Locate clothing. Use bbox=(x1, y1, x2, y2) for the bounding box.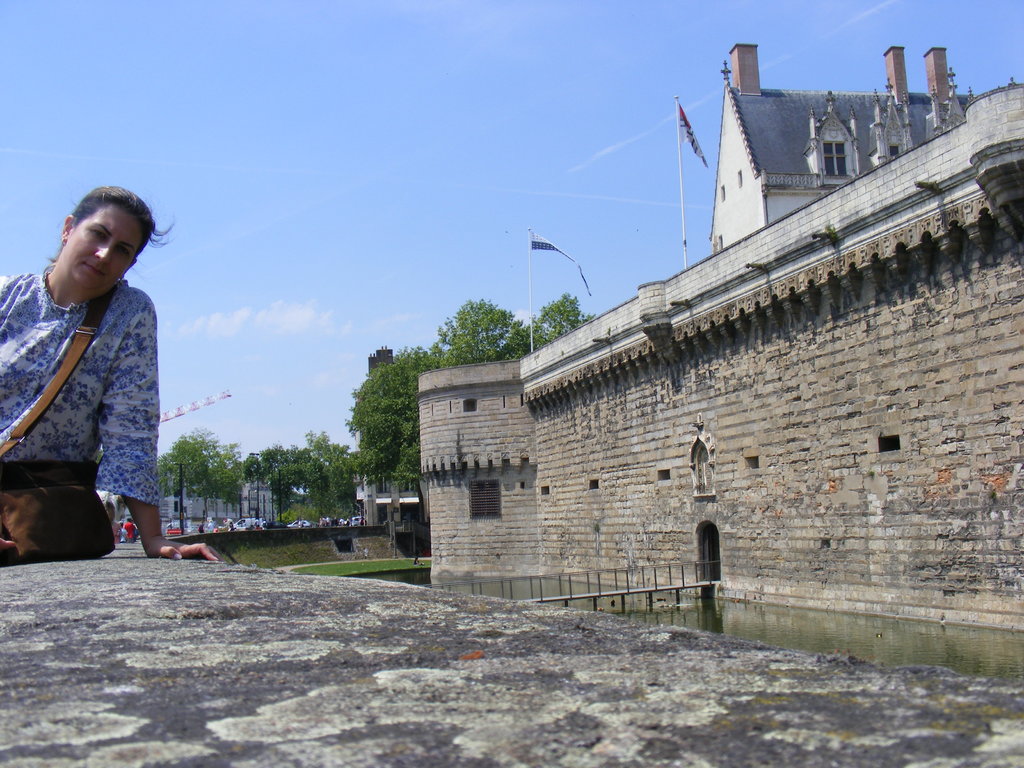
bbox=(22, 227, 171, 551).
